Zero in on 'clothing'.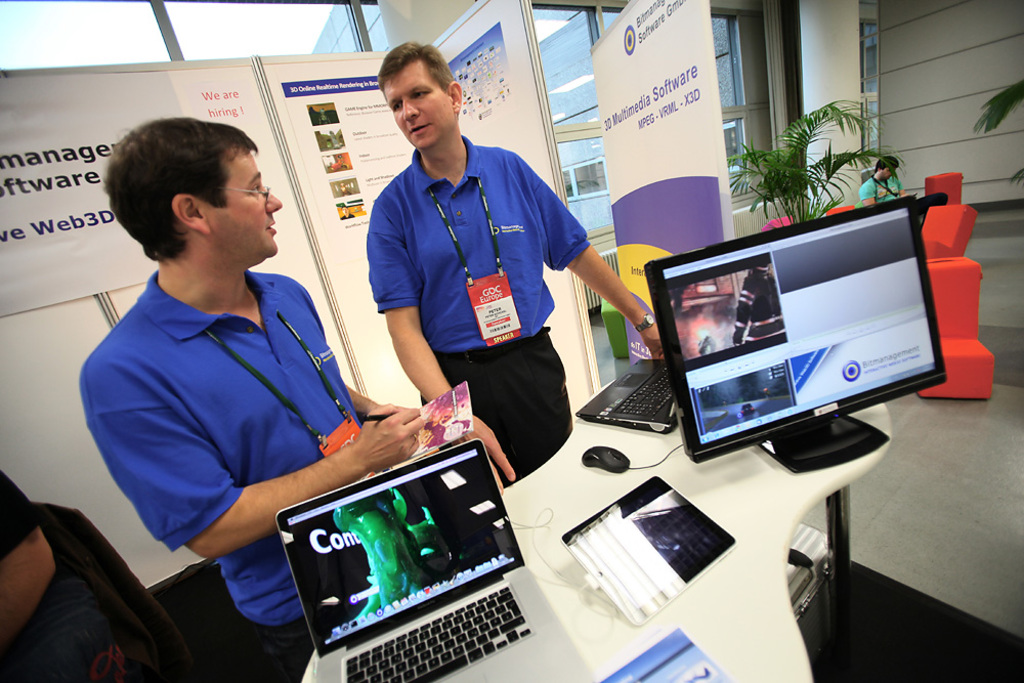
Zeroed in: locate(78, 267, 368, 626).
